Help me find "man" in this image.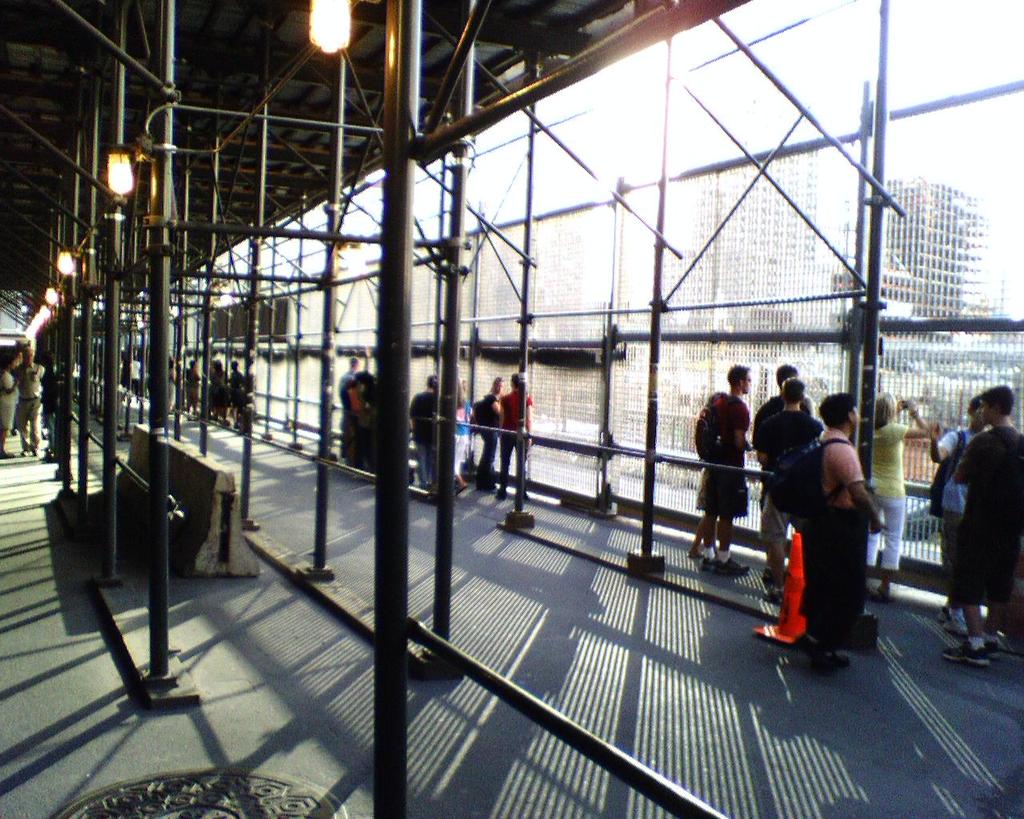
Found it: [x1=927, y1=399, x2=988, y2=641].
